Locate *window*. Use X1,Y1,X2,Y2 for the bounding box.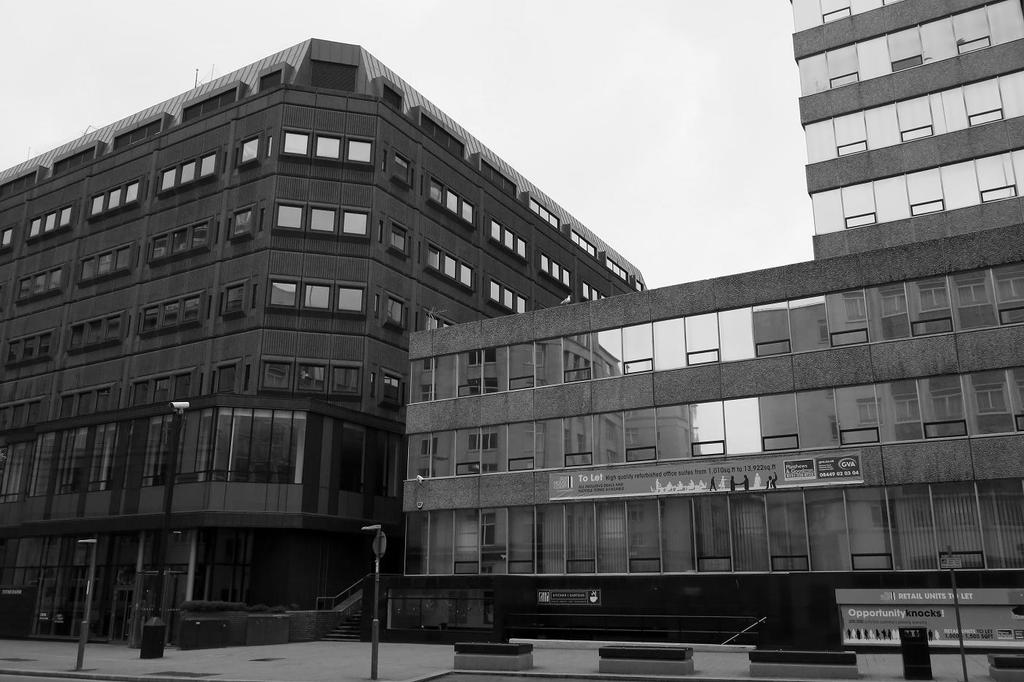
0,223,15,249.
